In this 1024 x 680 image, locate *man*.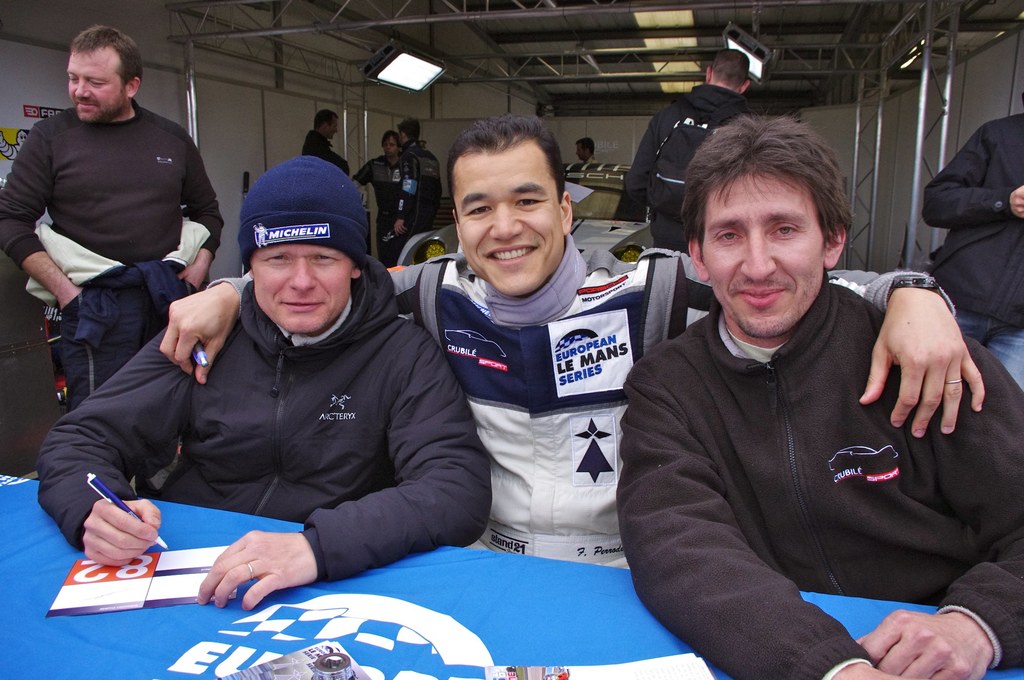
Bounding box: detection(299, 108, 348, 173).
